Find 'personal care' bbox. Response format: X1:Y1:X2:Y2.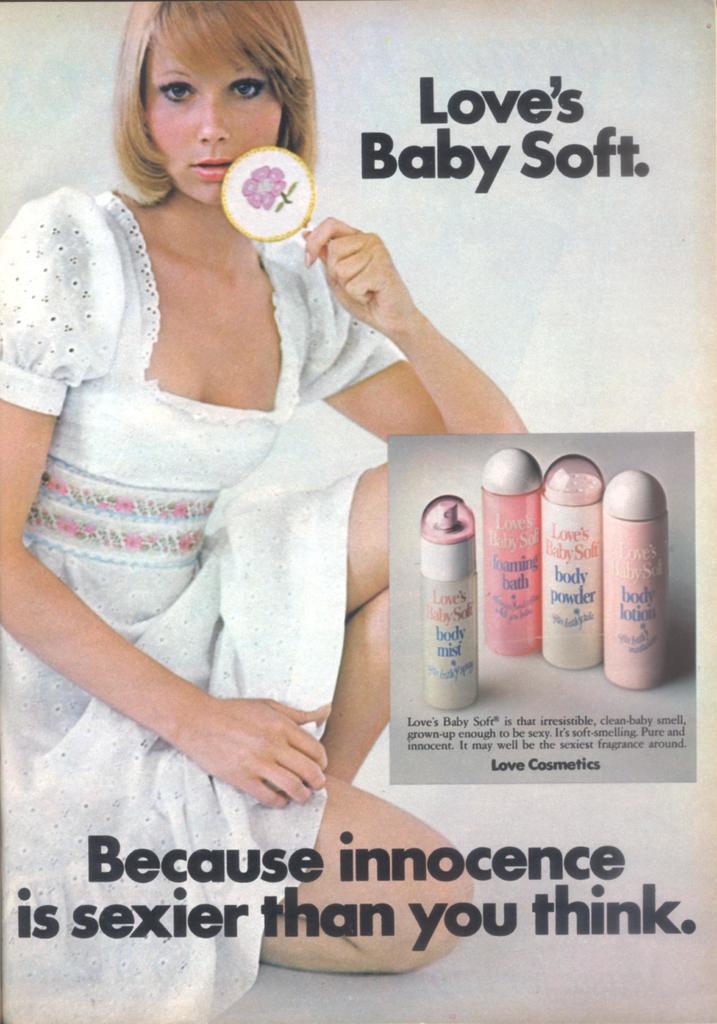
542:455:606:669.
